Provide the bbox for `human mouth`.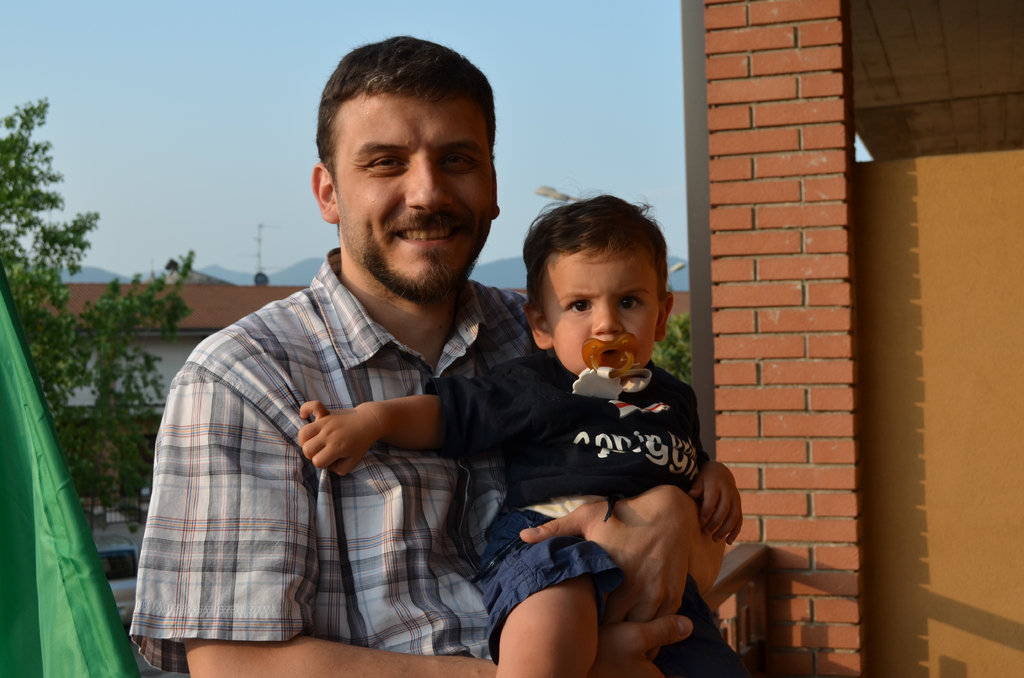
x1=388, y1=217, x2=470, y2=253.
